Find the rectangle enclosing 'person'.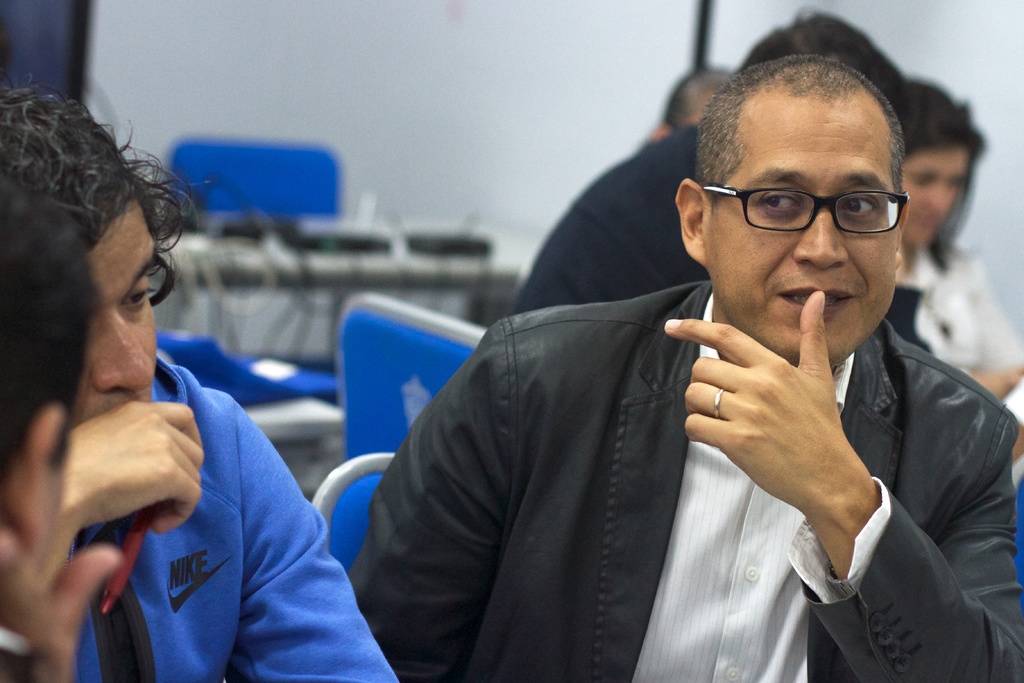
492, 3, 930, 349.
